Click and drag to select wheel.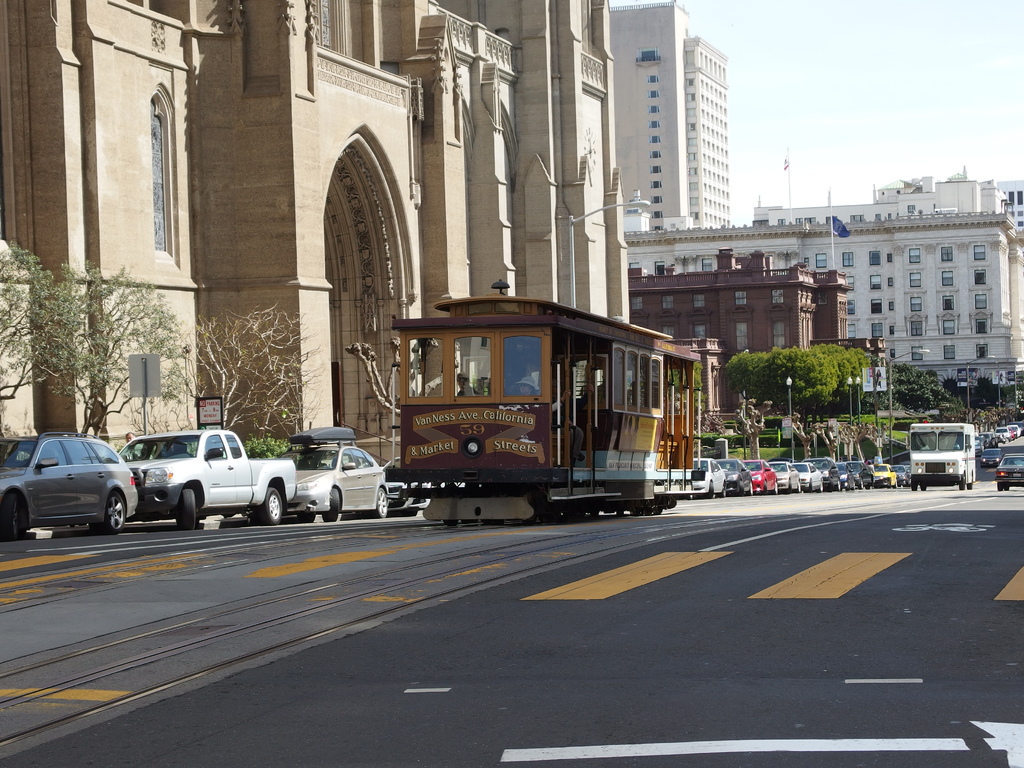
Selection: (x1=4, y1=492, x2=20, y2=538).
